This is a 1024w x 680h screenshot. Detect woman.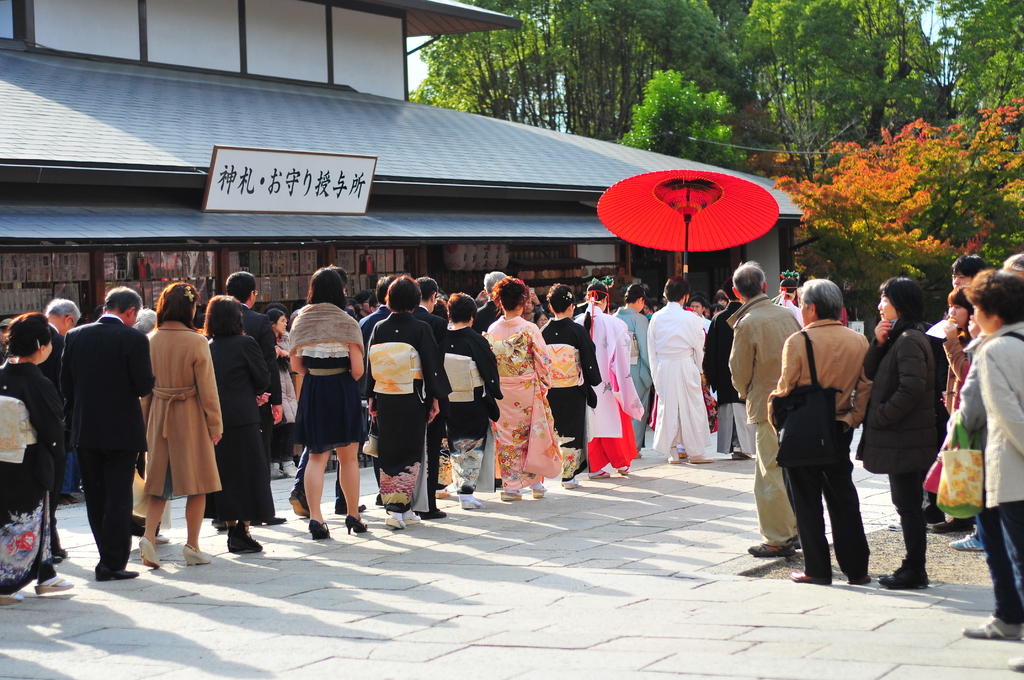
{"left": 874, "top": 274, "right": 975, "bottom": 578}.
